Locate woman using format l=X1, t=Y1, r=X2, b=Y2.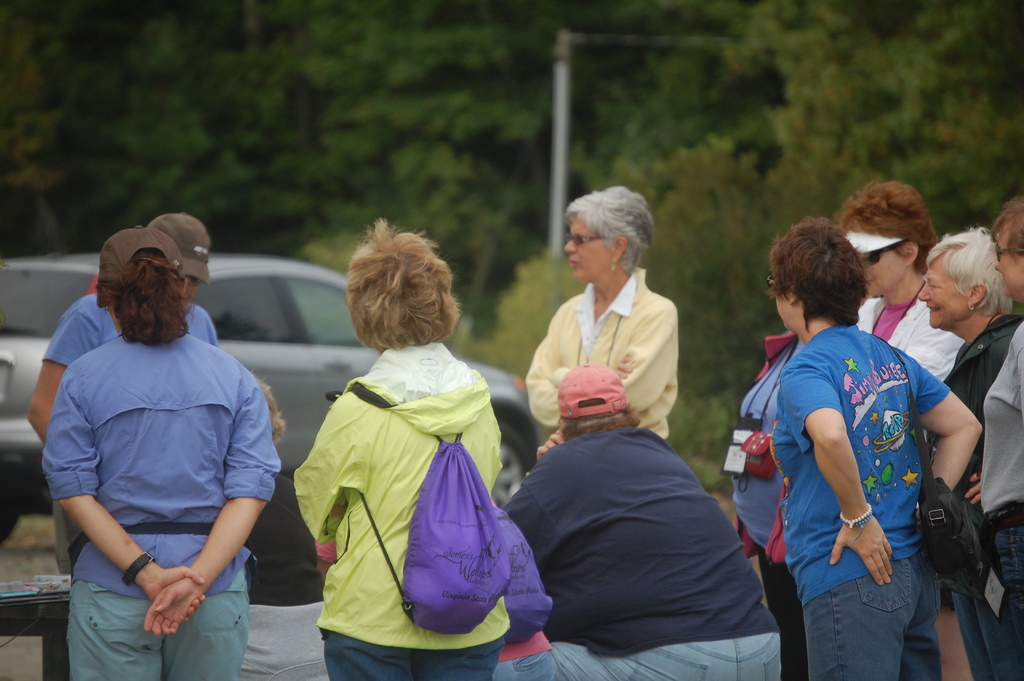
l=527, t=184, r=673, b=448.
